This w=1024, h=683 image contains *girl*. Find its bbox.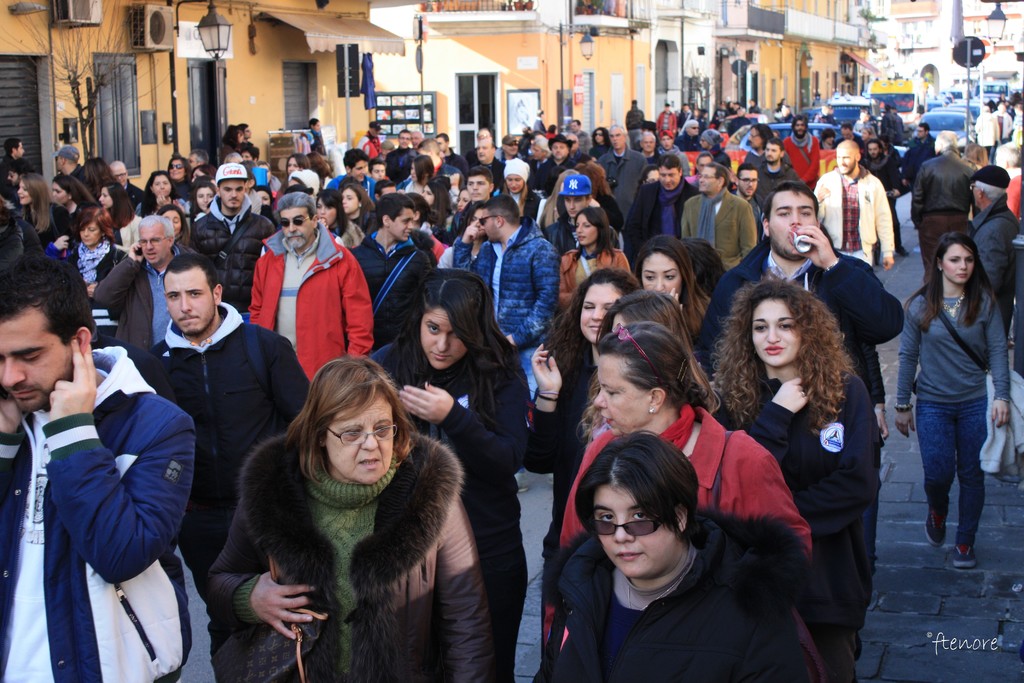
<bbox>634, 235, 704, 330</bbox>.
